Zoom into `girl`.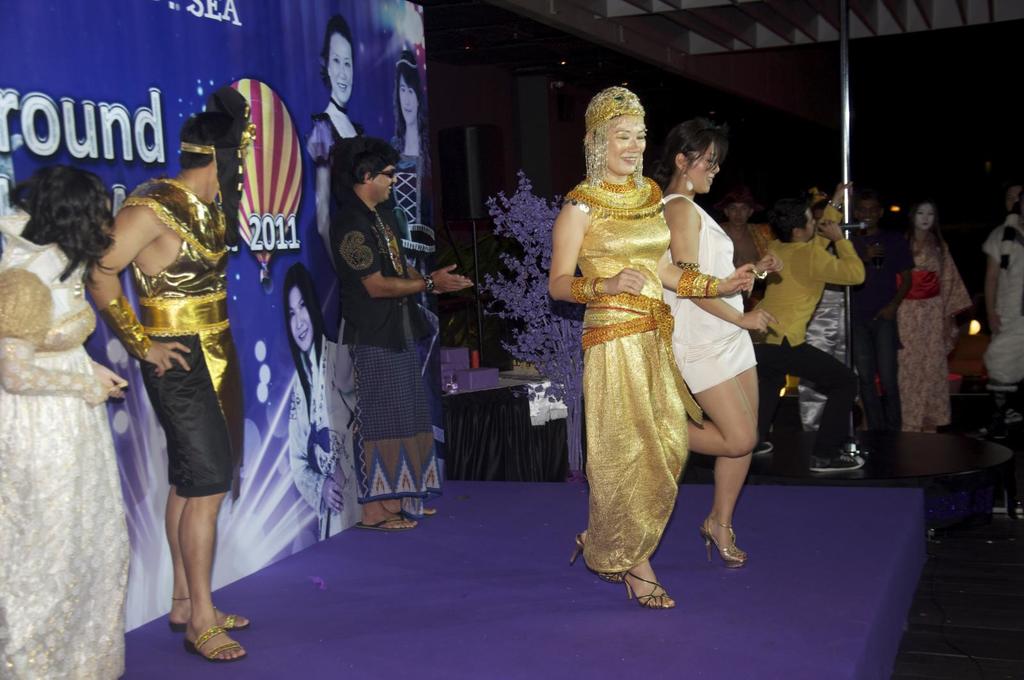
Zoom target: <bbox>898, 199, 977, 432</bbox>.
